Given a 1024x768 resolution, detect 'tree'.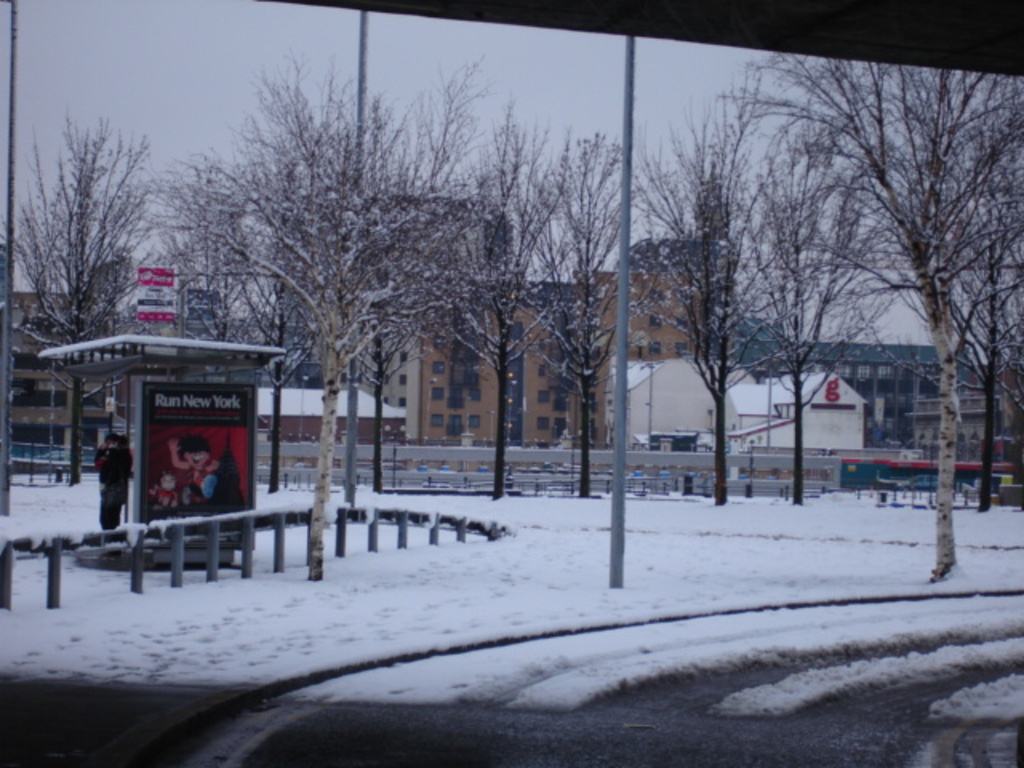
bbox(3, 109, 165, 490).
